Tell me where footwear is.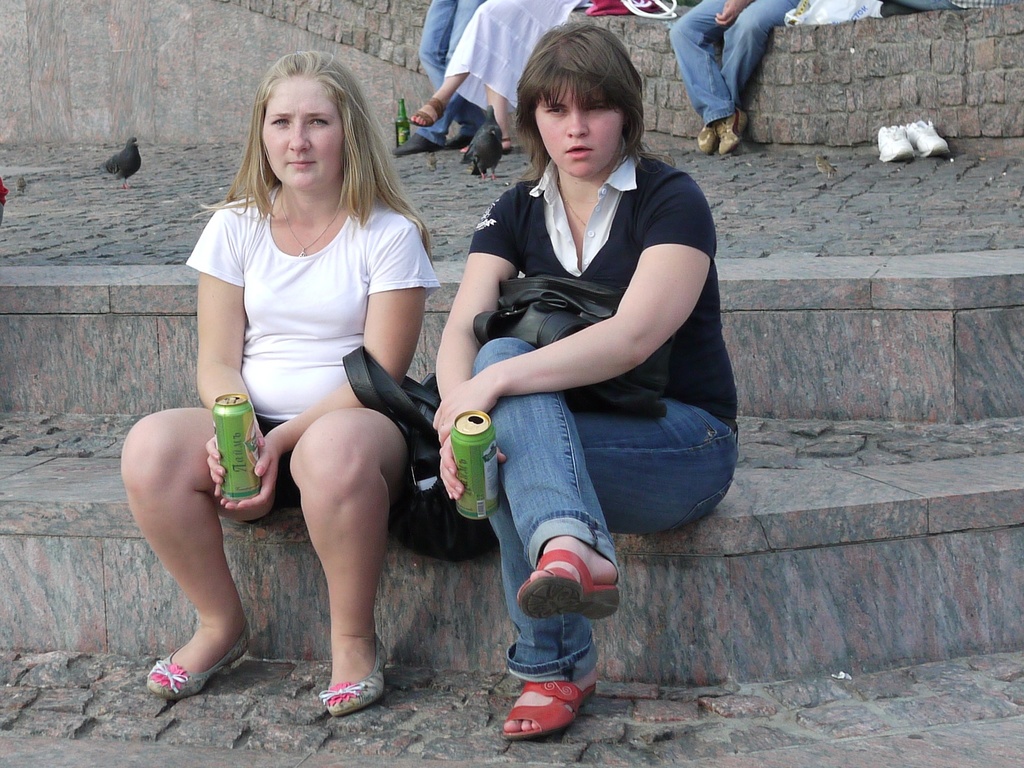
footwear is at region(319, 636, 385, 710).
